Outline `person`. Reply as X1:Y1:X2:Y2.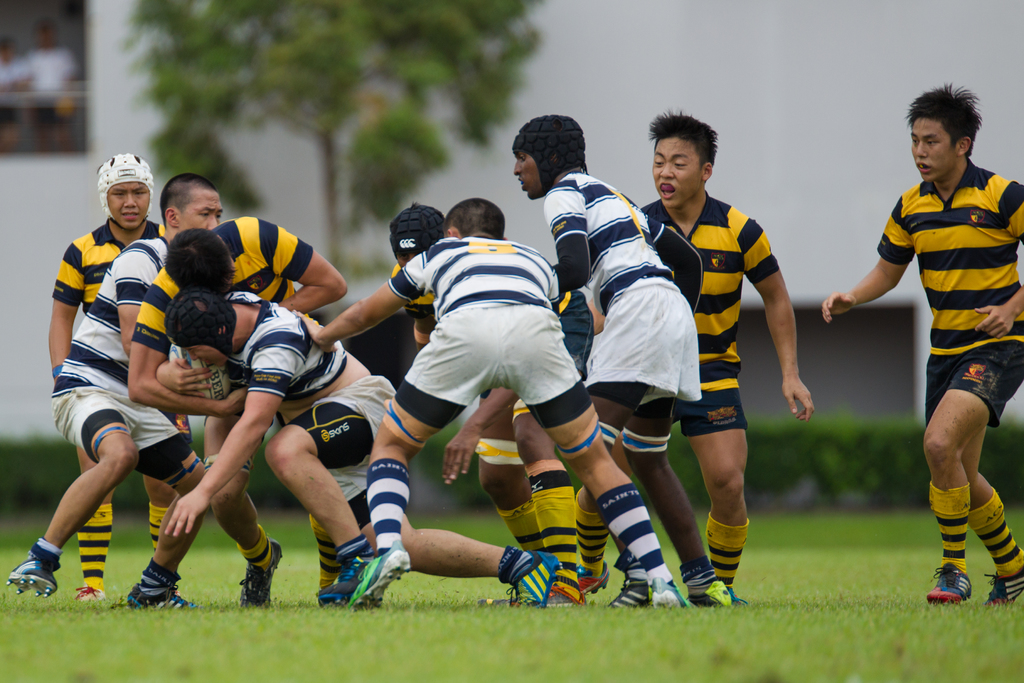
513:114:739:600.
